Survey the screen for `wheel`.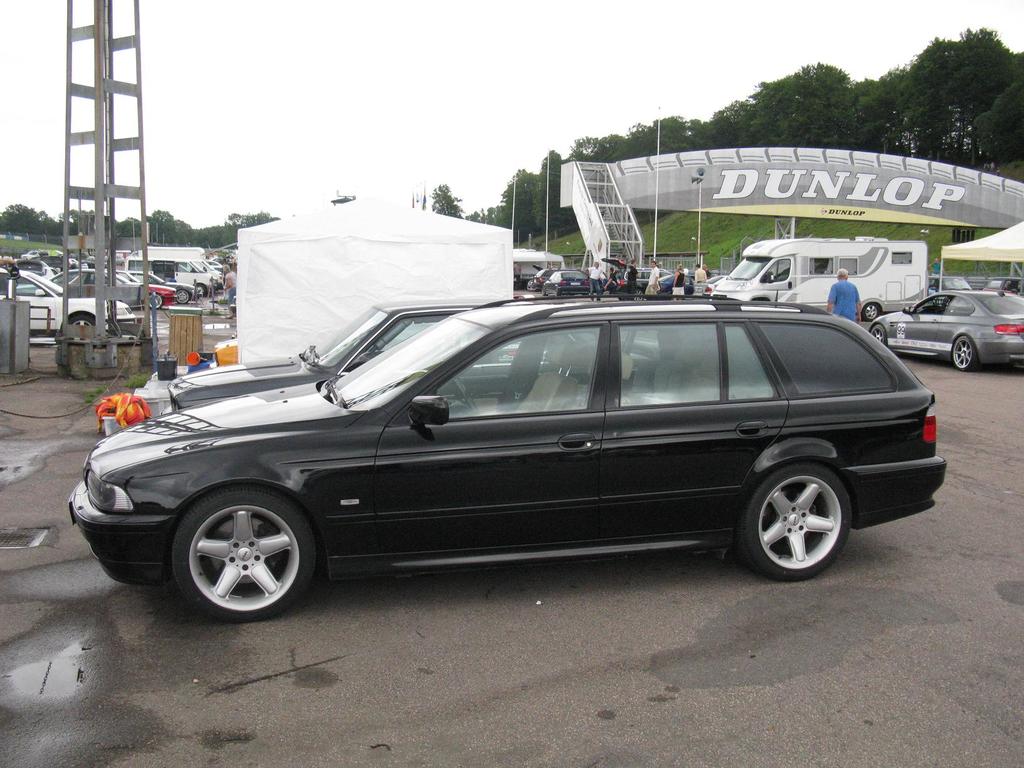
Survey found: {"left": 174, "top": 290, "right": 190, "bottom": 305}.
